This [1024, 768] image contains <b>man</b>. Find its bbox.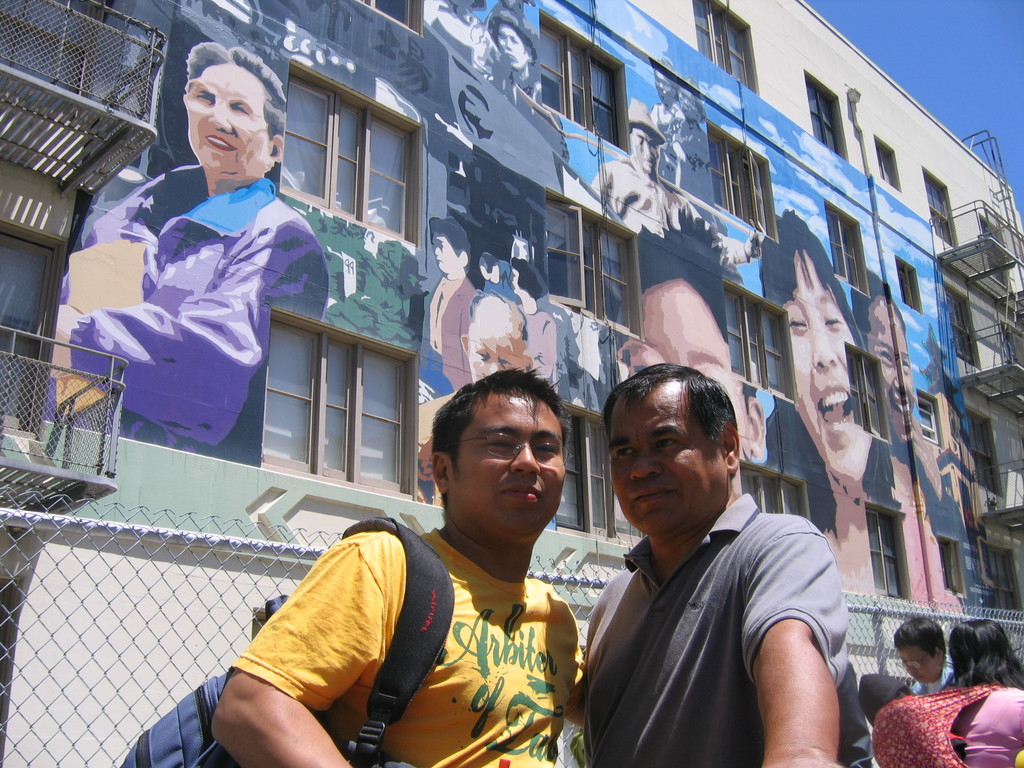
[413, 292, 536, 501].
